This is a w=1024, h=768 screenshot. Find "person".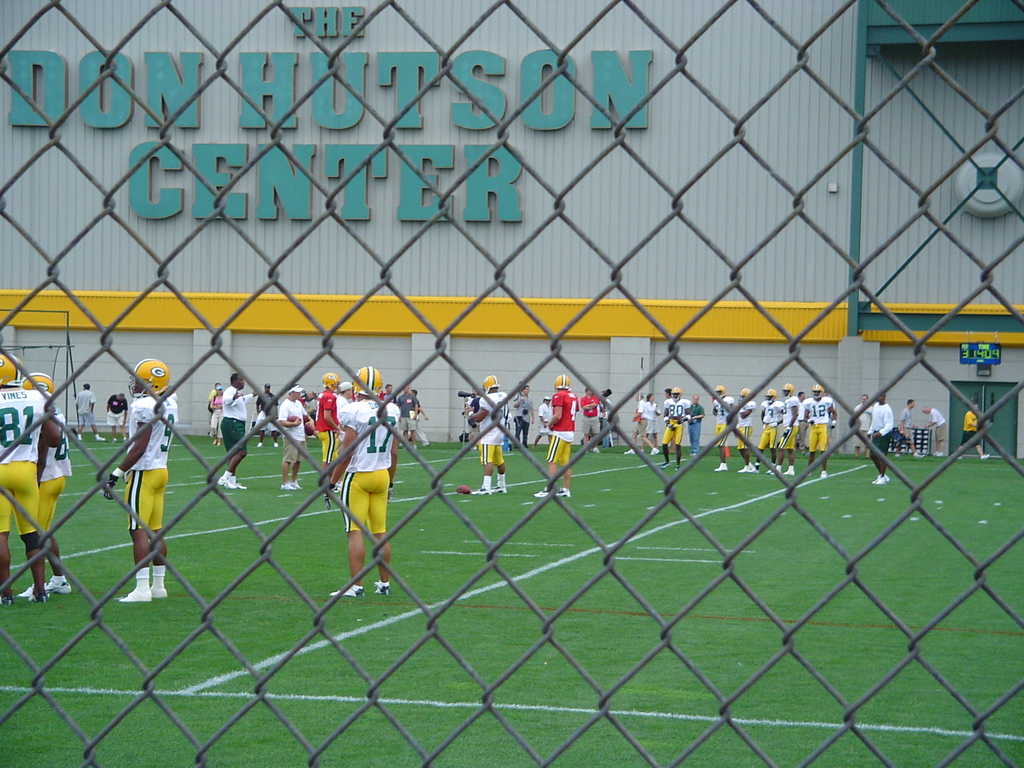
Bounding box: (383, 382, 396, 402).
